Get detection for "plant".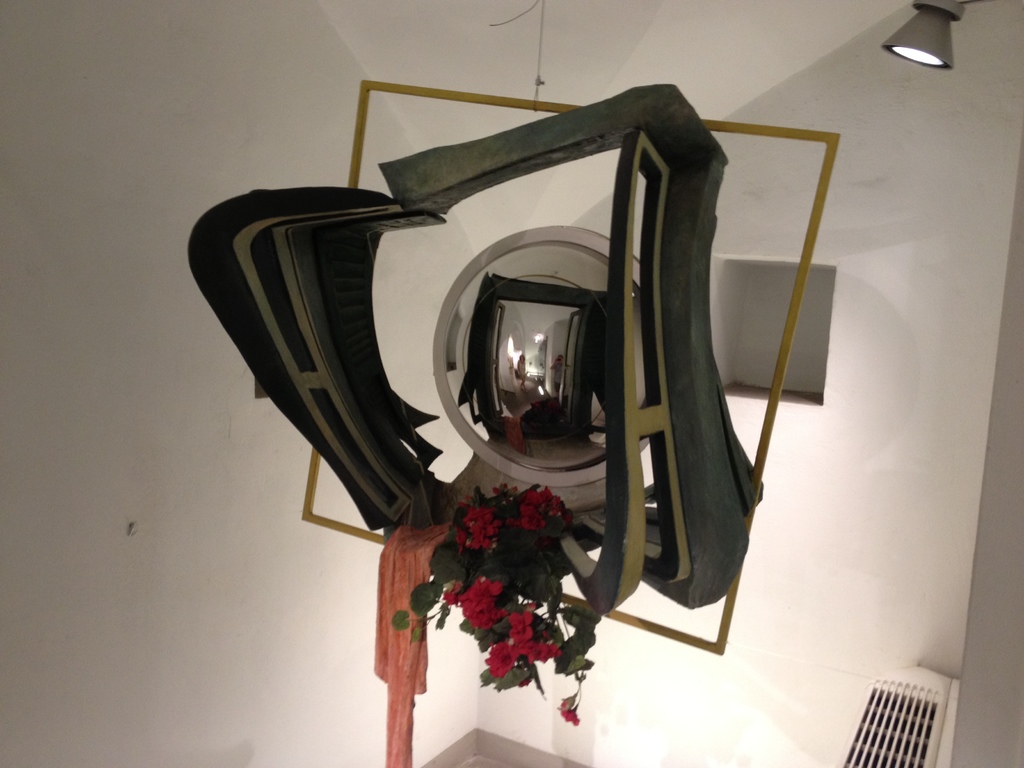
Detection: select_region(397, 479, 593, 728).
